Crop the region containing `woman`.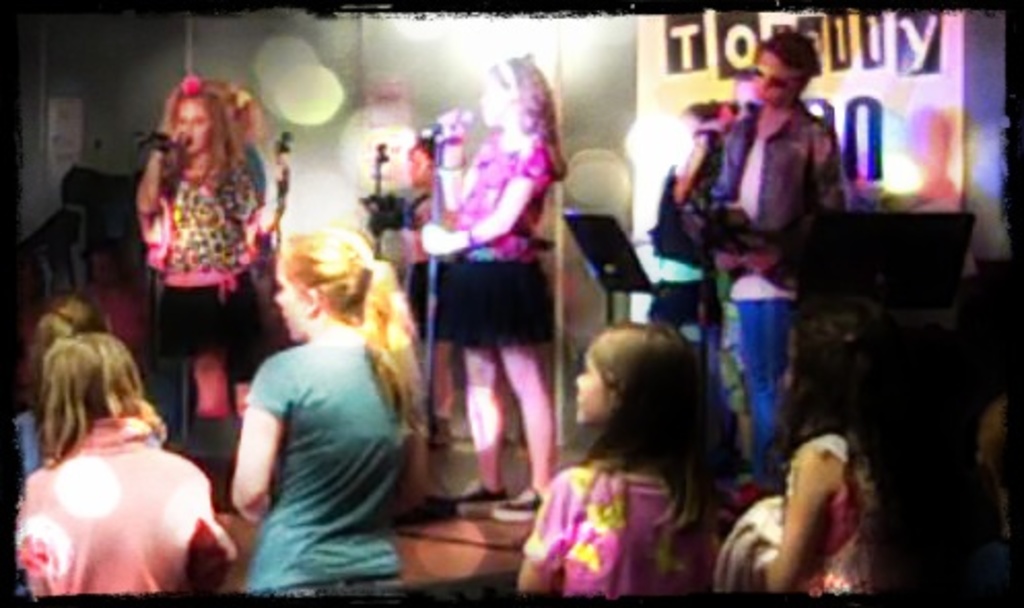
Crop region: BBox(418, 52, 569, 513).
